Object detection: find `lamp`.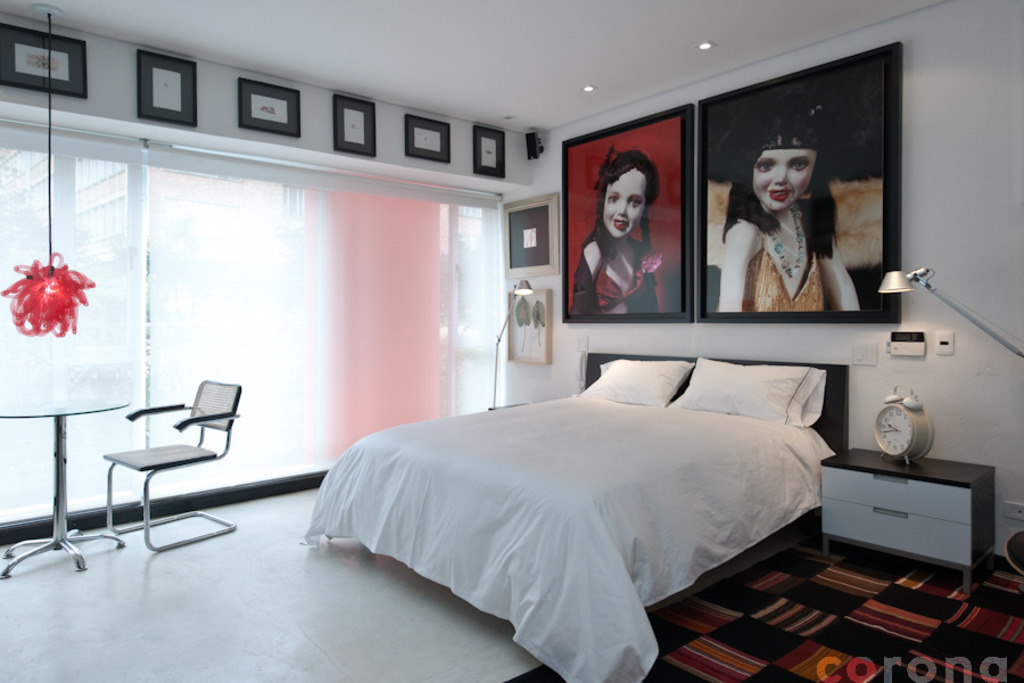
detection(0, 15, 101, 342).
